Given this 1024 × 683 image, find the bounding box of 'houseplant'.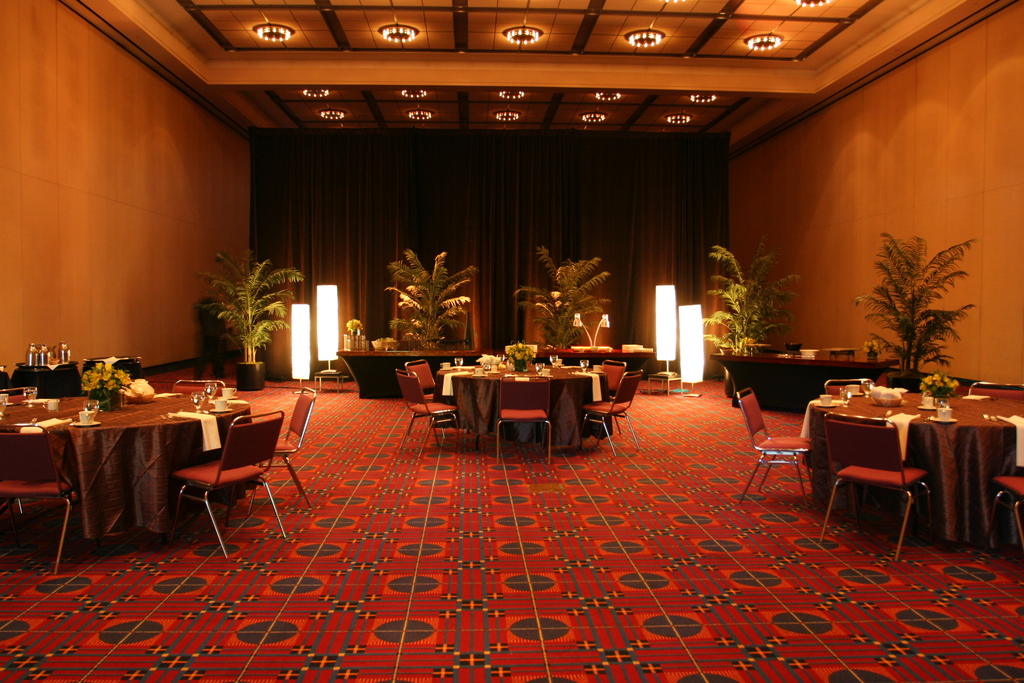
region(850, 228, 982, 391).
